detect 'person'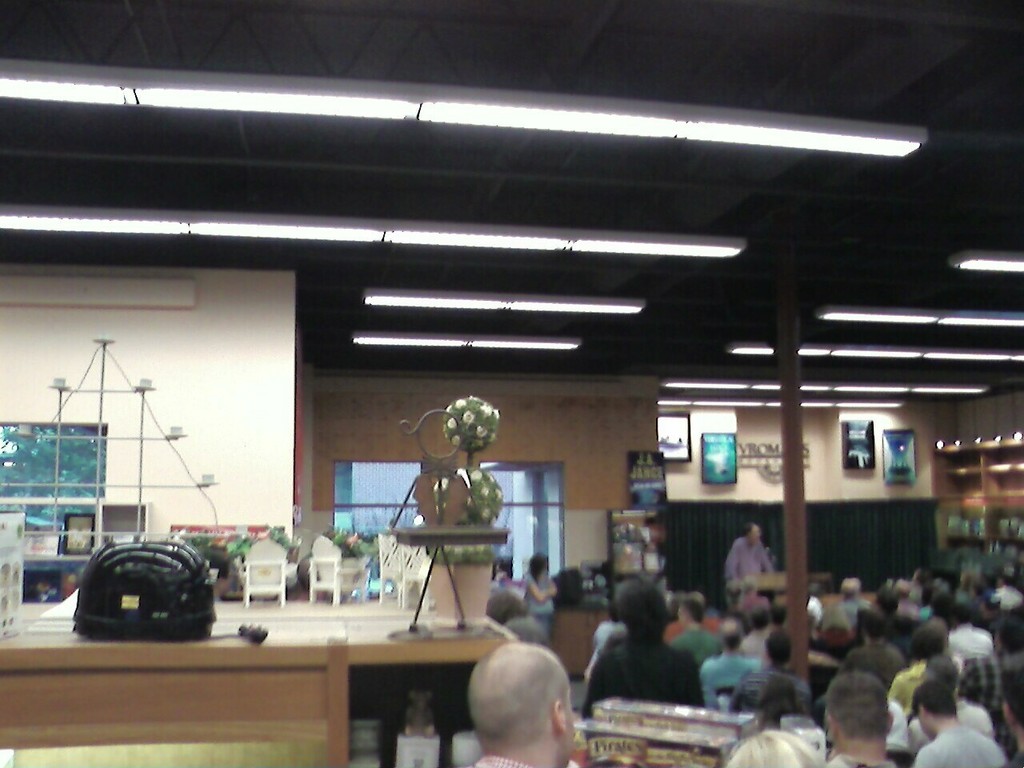
pyautogui.locateOnScreen(518, 554, 554, 636)
